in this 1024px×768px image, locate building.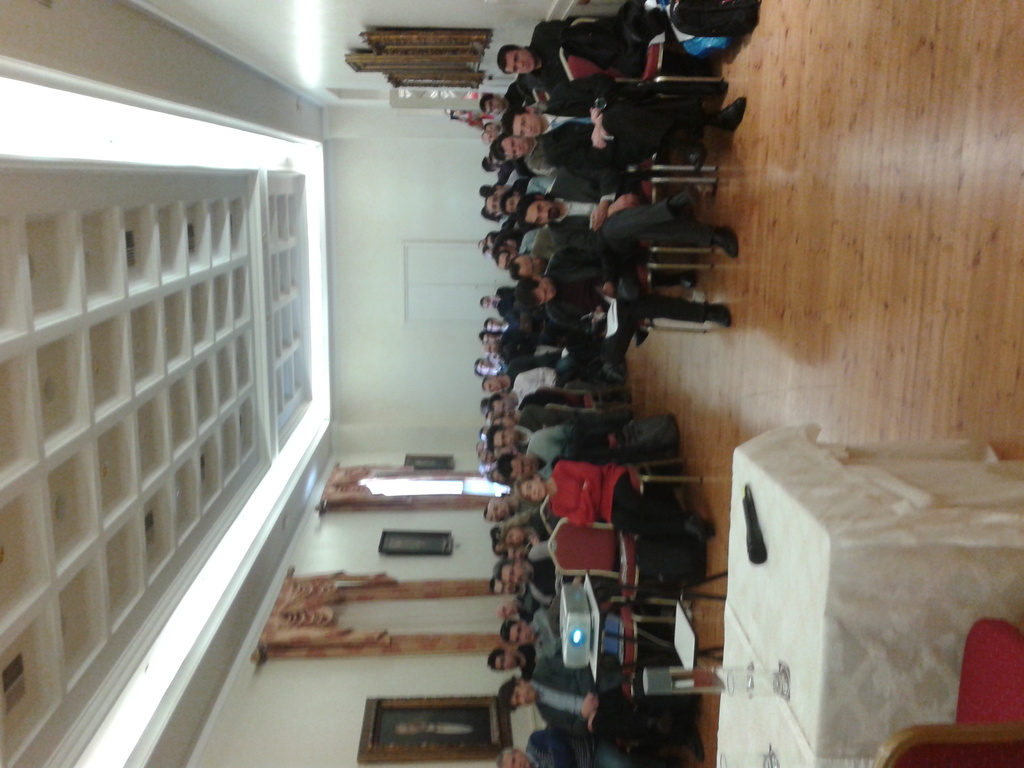
Bounding box: left=2, top=4, right=1023, bottom=767.
